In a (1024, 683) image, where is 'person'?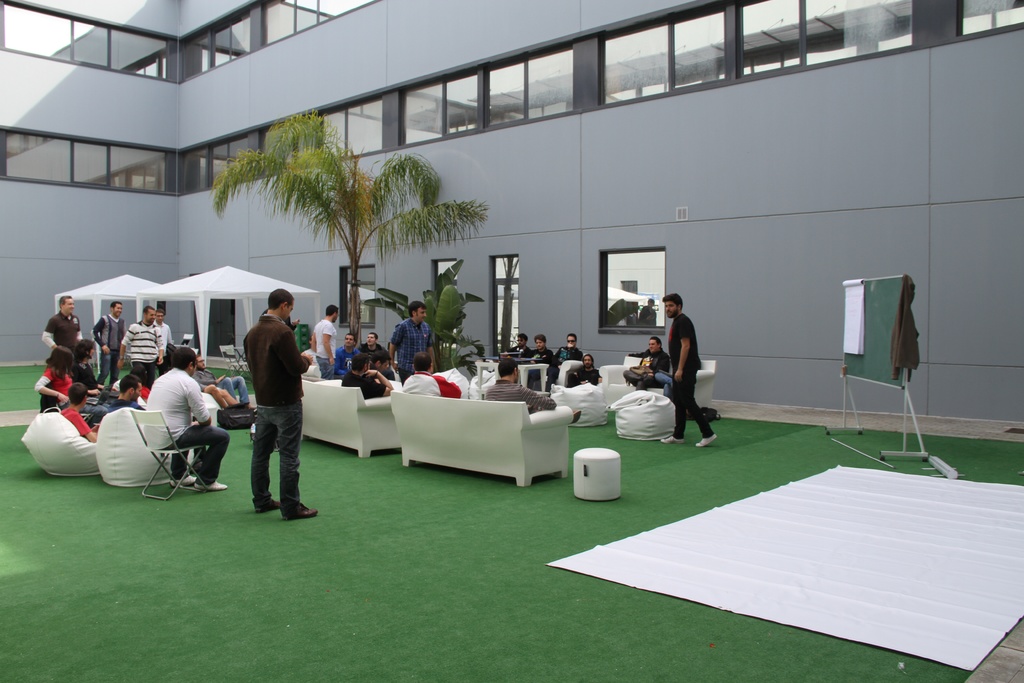
[x1=623, y1=334, x2=670, y2=391].
